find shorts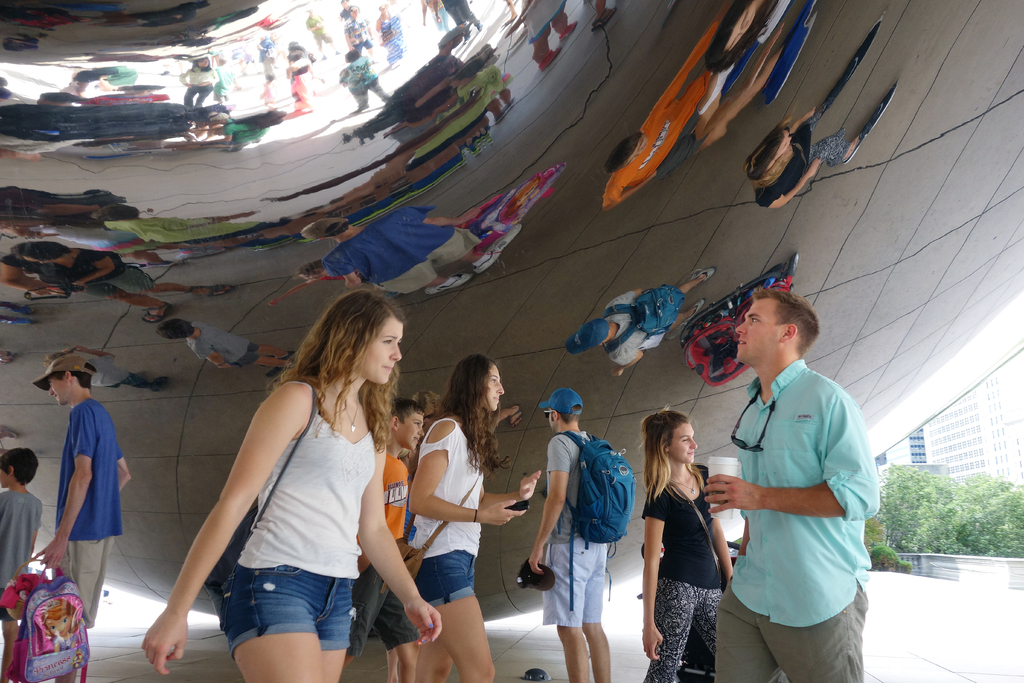
pyautogui.locateOnScreen(349, 559, 381, 650)
